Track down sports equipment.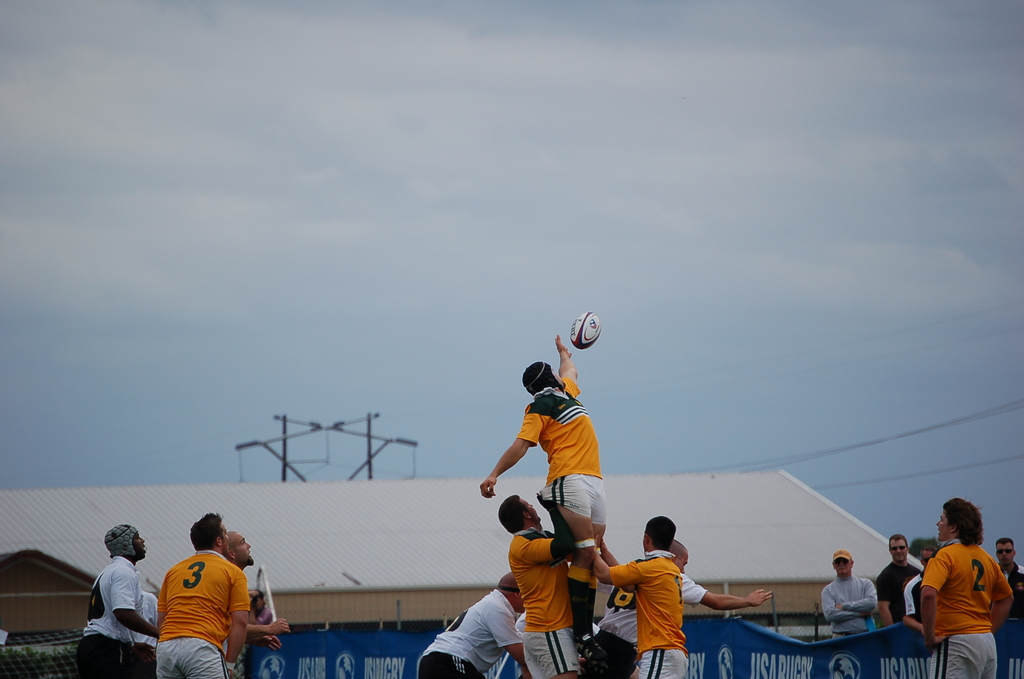
Tracked to x1=569 y1=311 x2=603 y2=348.
